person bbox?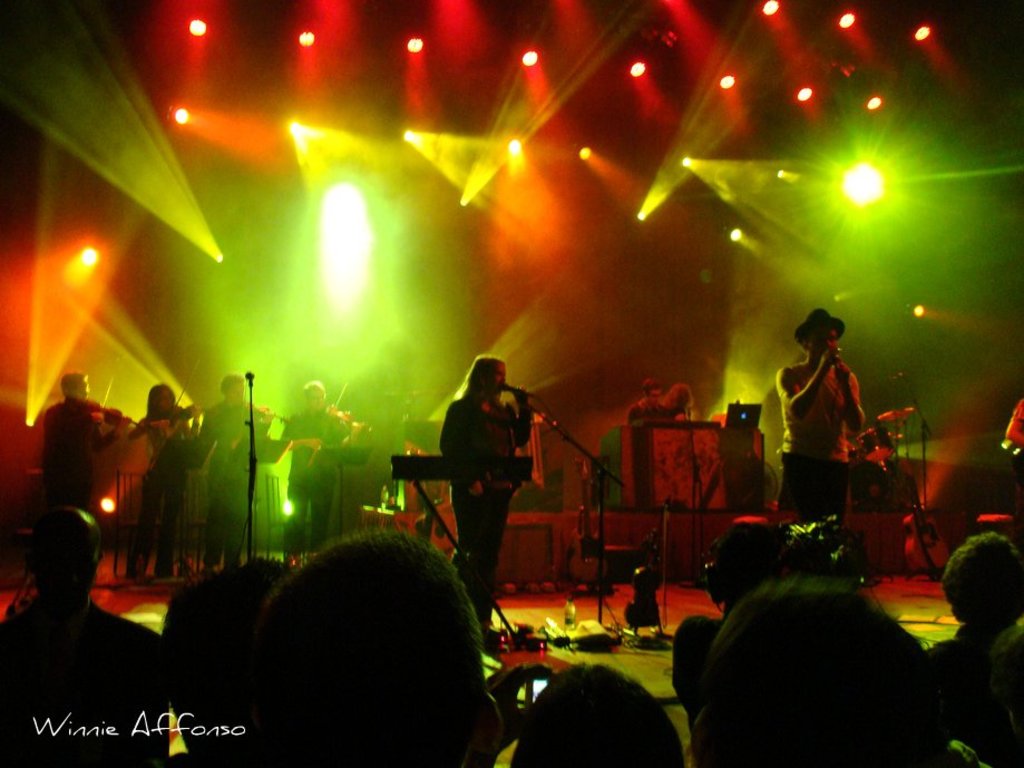
detection(163, 562, 289, 767)
